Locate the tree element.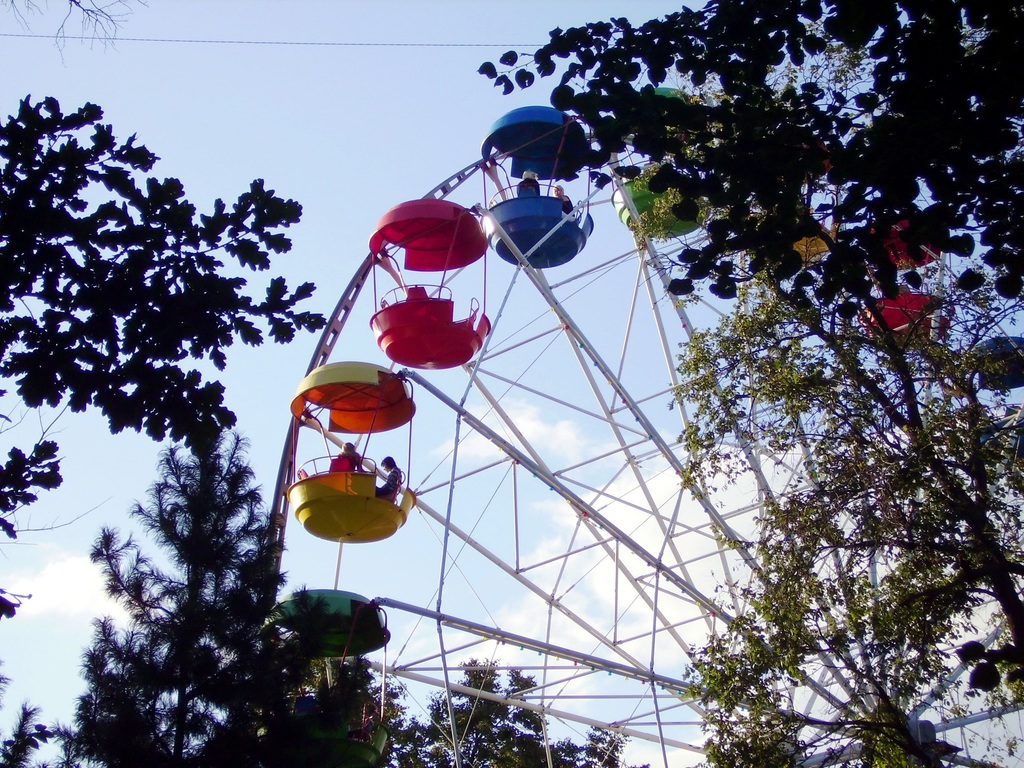
Element bbox: (0, 93, 333, 621).
